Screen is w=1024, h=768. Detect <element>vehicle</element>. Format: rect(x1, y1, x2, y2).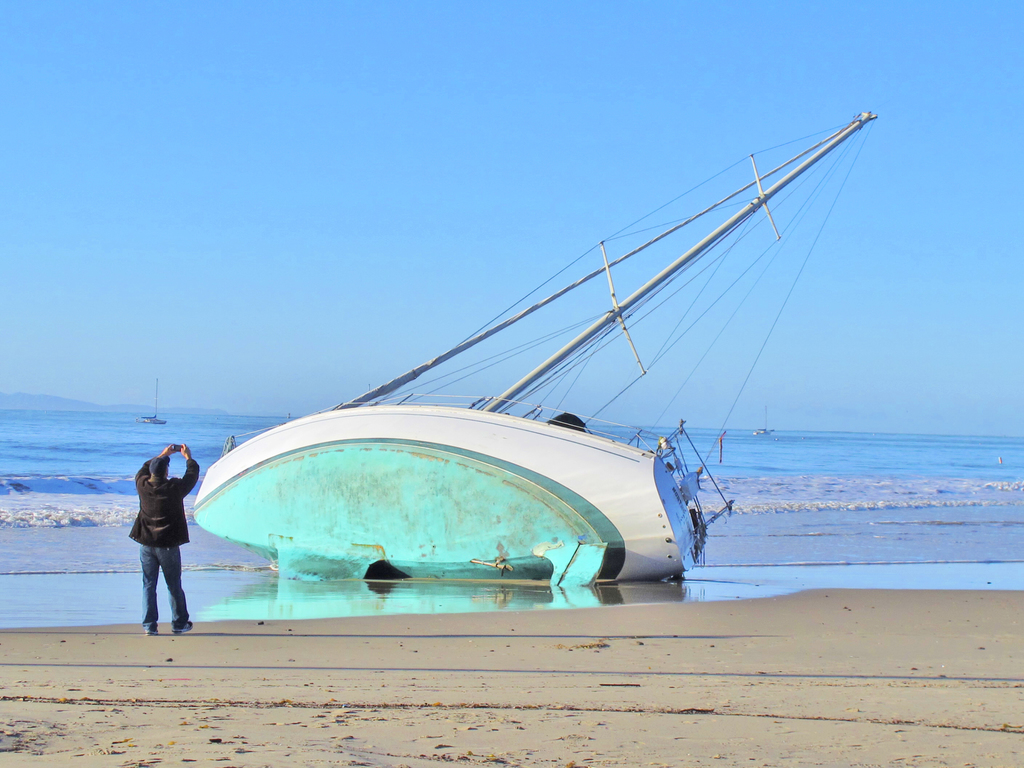
rect(166, 141, 893, 602).
